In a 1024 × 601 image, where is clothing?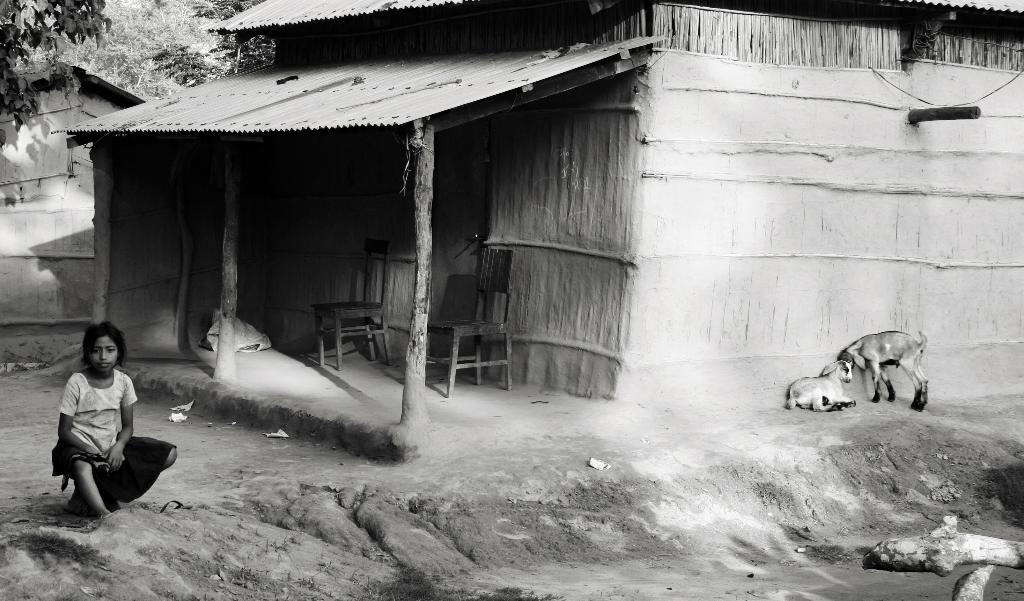
Rect(61, 351, 140, 488).
